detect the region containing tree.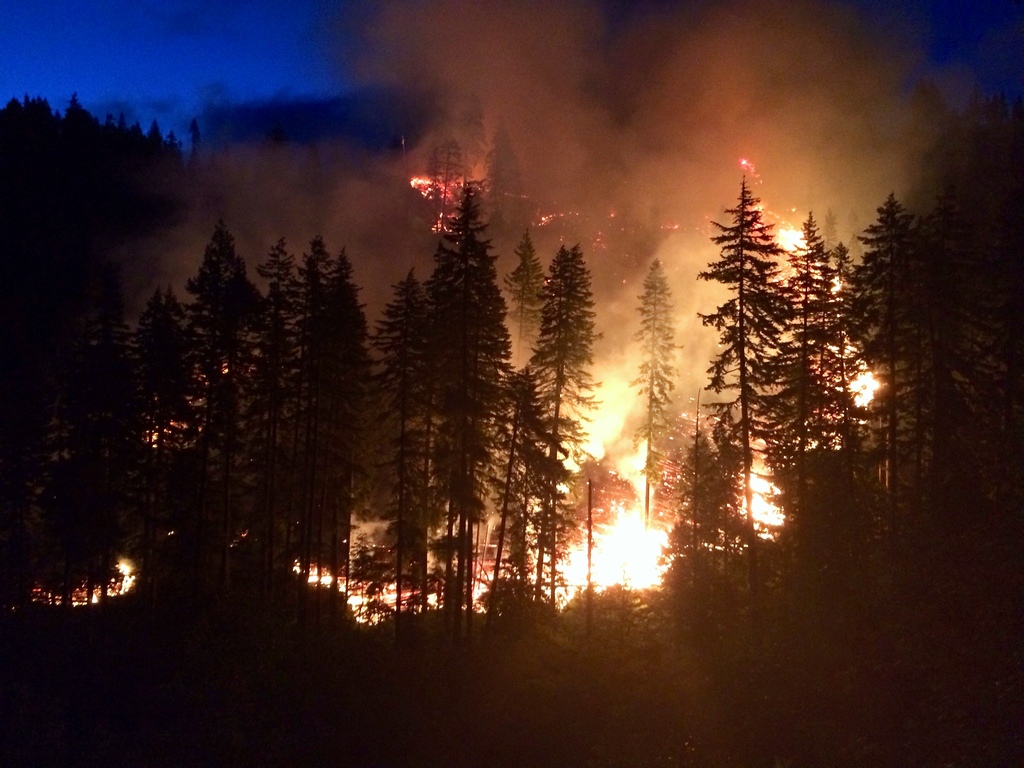
{"x1": 26, "y1": 306, "x2": 121, "y2": 639}.
